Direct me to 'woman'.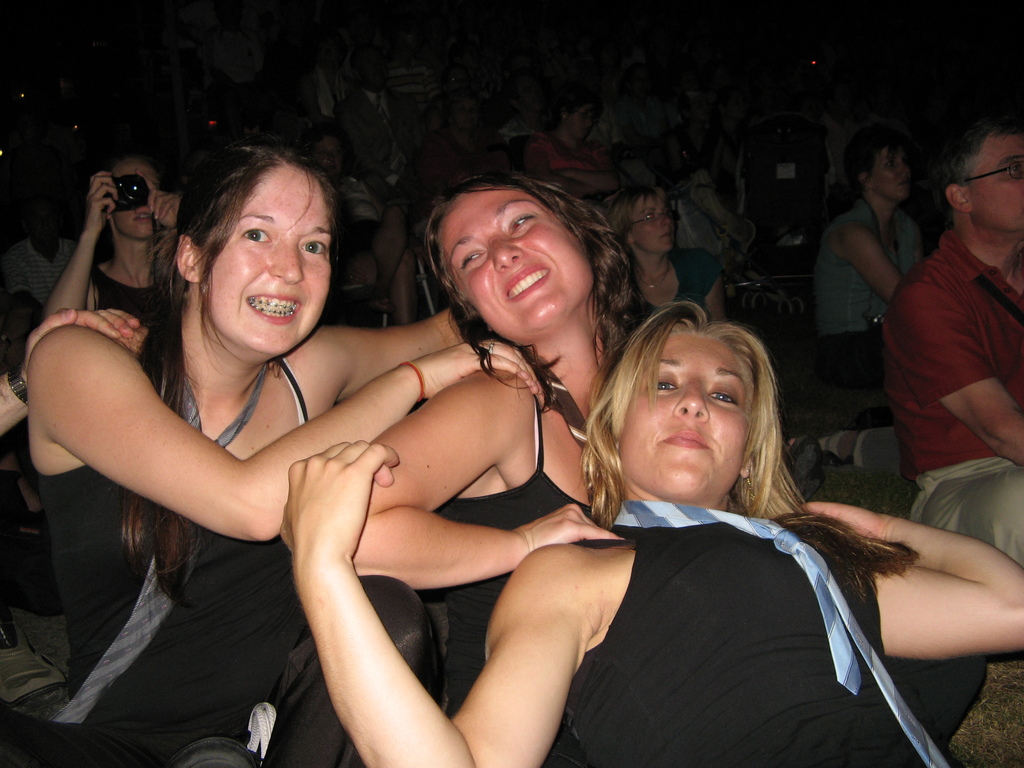
Direction: (281, 171, 660, 717).
